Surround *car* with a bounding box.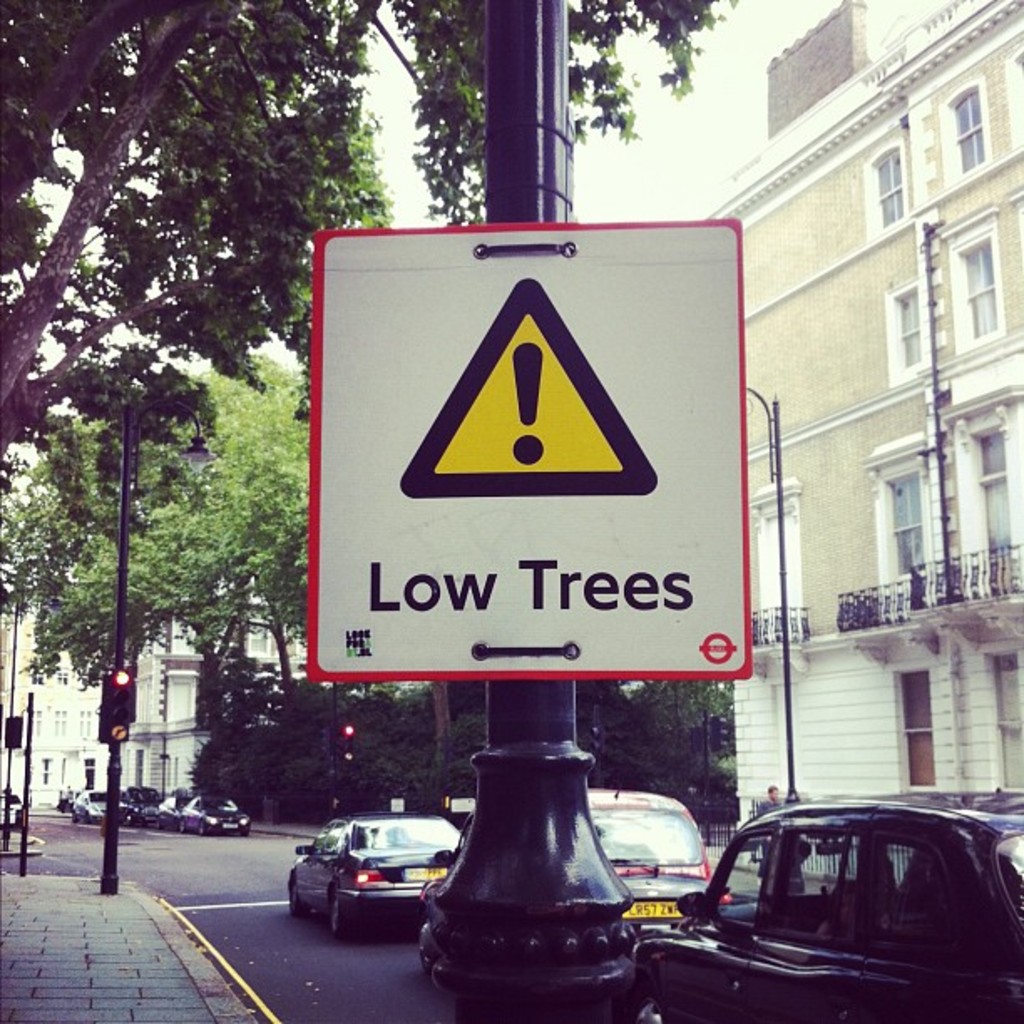
122/781/166/823.
